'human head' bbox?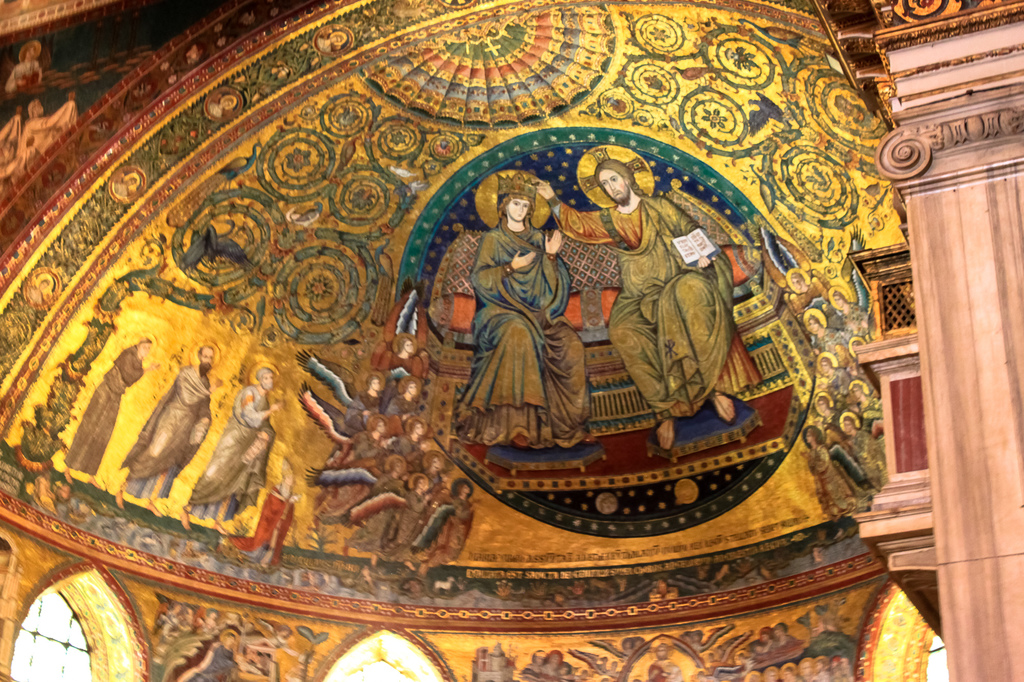
{"left": 428, "top": 449, "right": 450, "bottom": 473}
